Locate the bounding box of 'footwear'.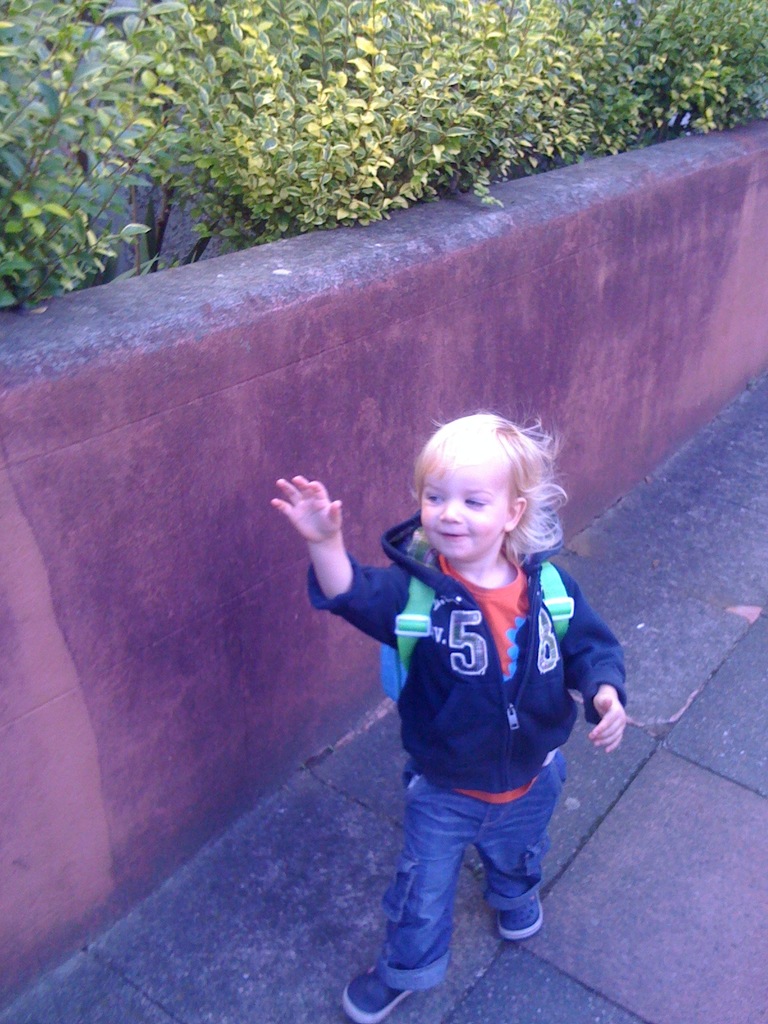
Bounding box: bbox(497, 895, 546, 941).
